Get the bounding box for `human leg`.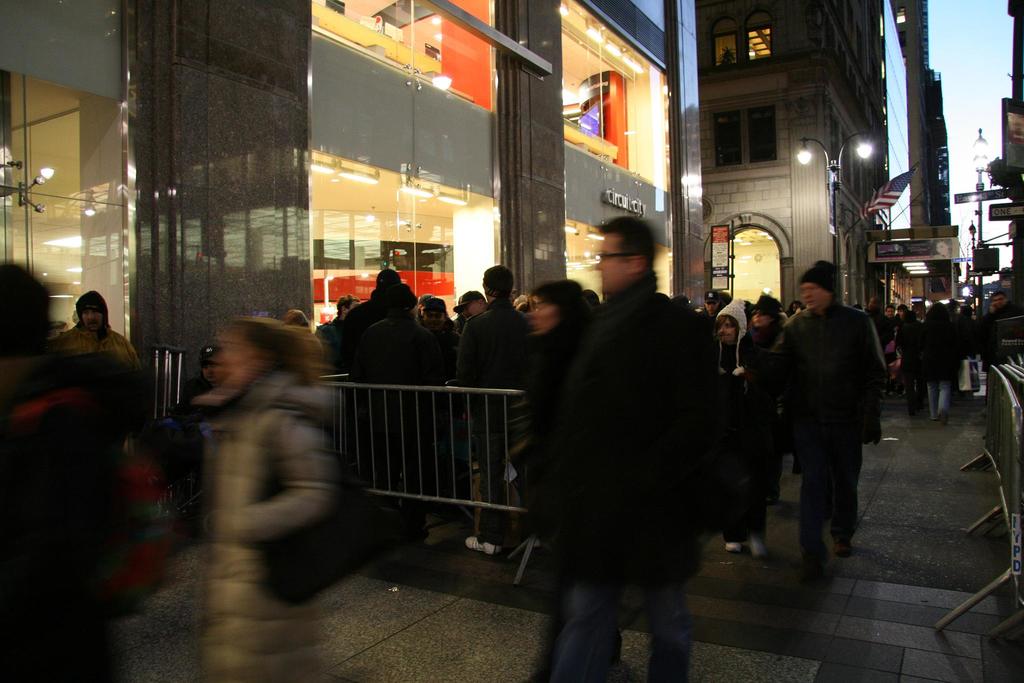
[x1=911, y1=361, x2=924, y2=413].
